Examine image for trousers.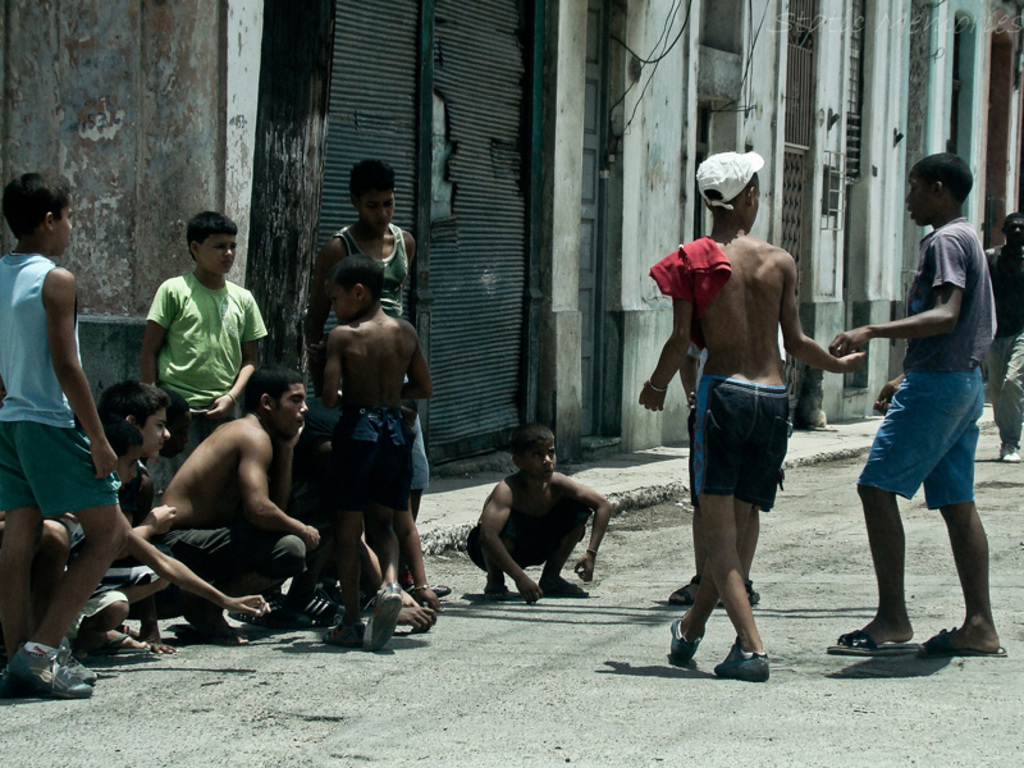
Examination result: <box>154,524,311,579</box>.
